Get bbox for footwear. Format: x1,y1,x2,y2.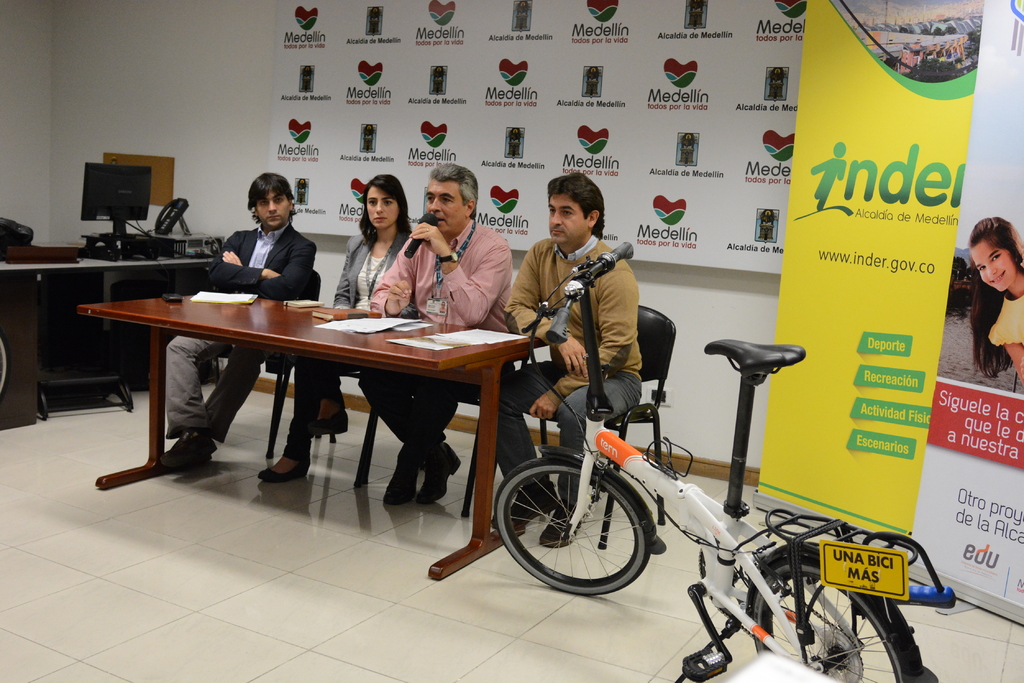
258,460,311,483.
